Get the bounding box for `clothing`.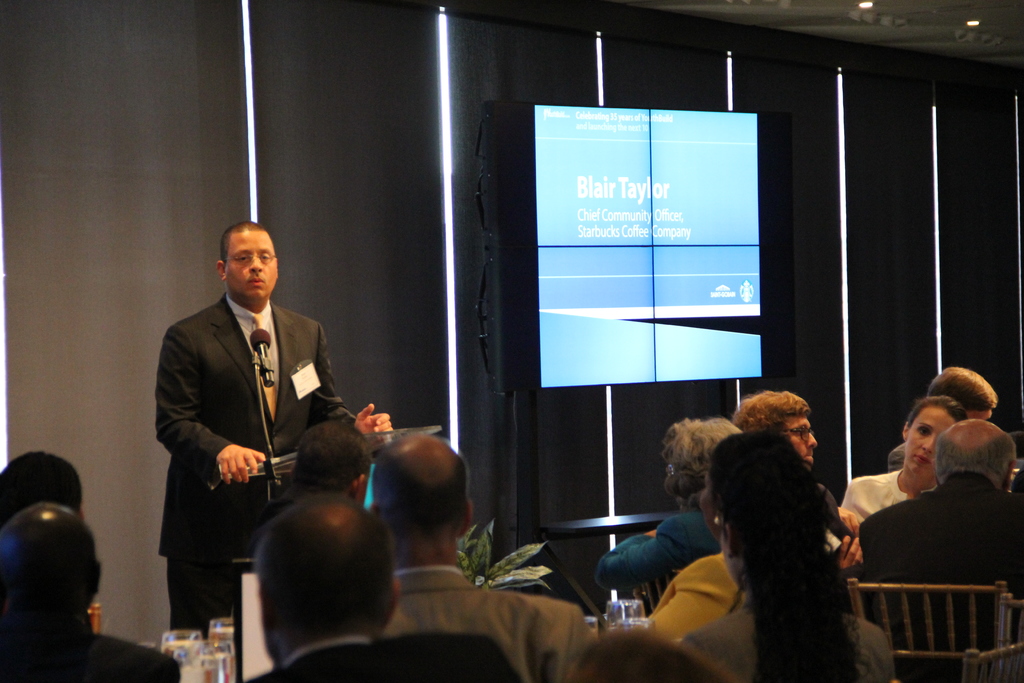
(379,563,598,682).
